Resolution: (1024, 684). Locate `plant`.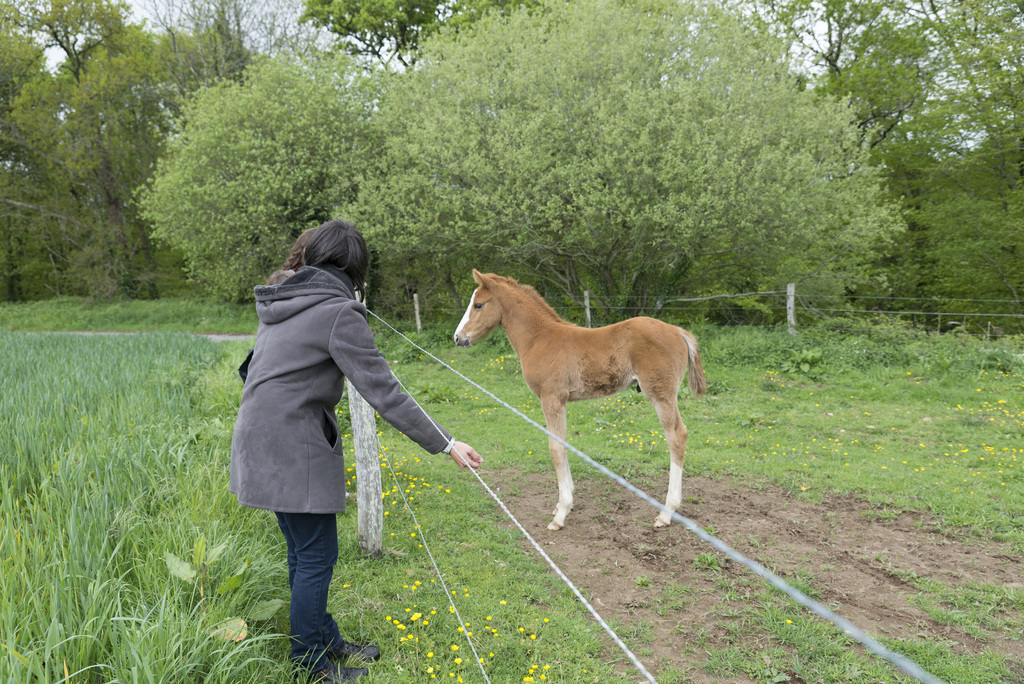
crop(816, 562, 837, 572).
